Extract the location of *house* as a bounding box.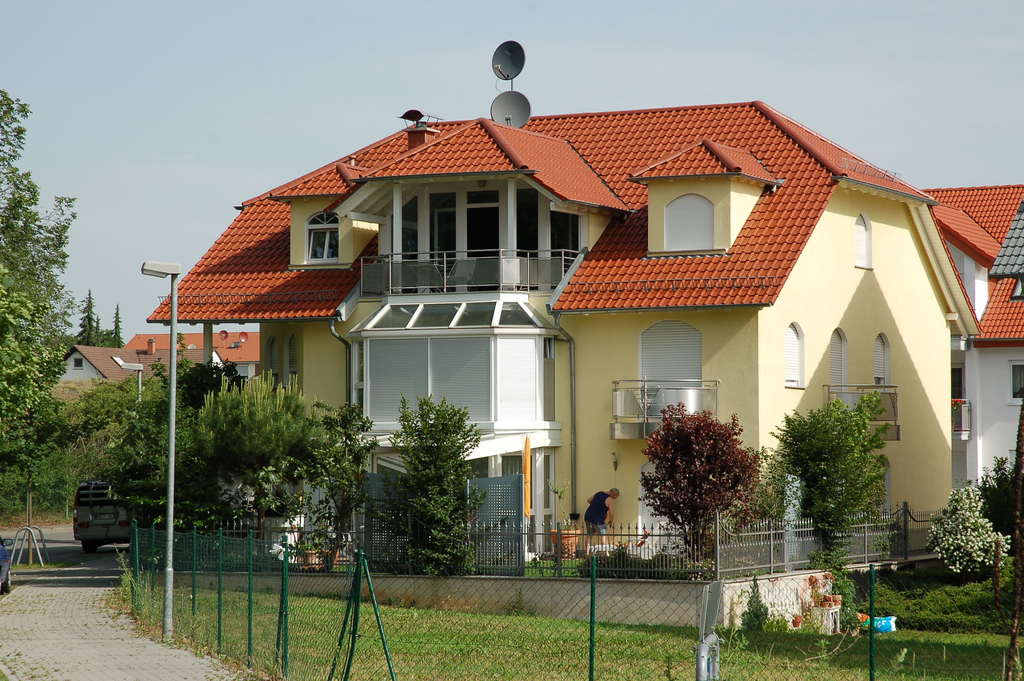
bbox=[957, 183, 1023, 413].
